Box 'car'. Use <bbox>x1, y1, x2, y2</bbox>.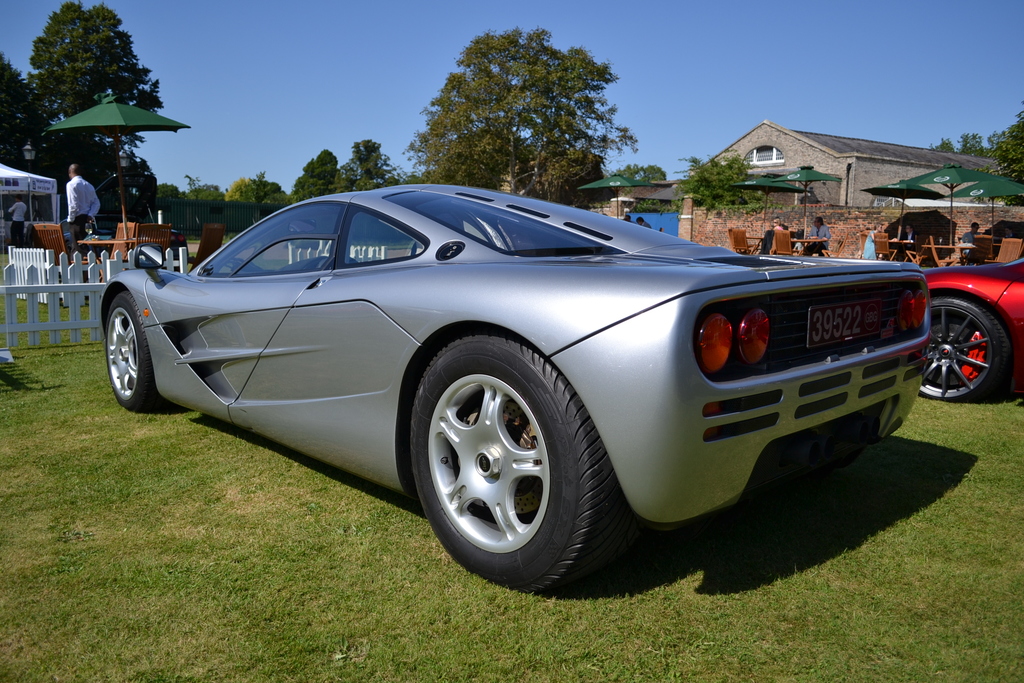
<bbox>95, 185, 936, 597</bbox>.
